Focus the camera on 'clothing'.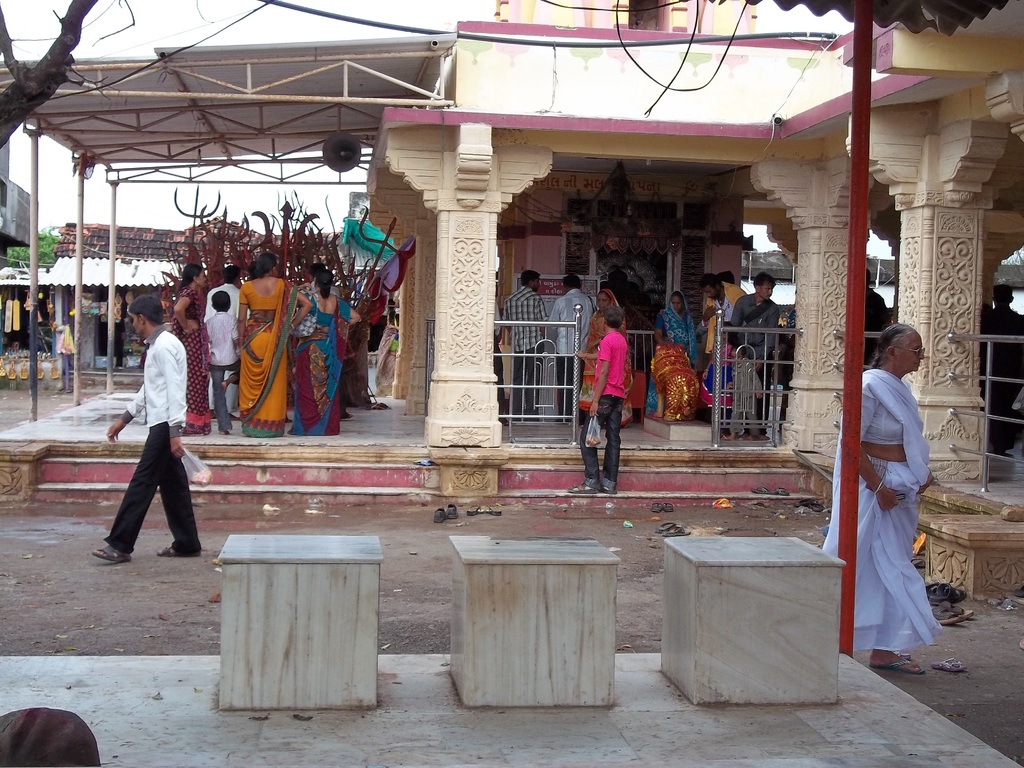
Focus region: bbox=[702, 344, 735, 429].
